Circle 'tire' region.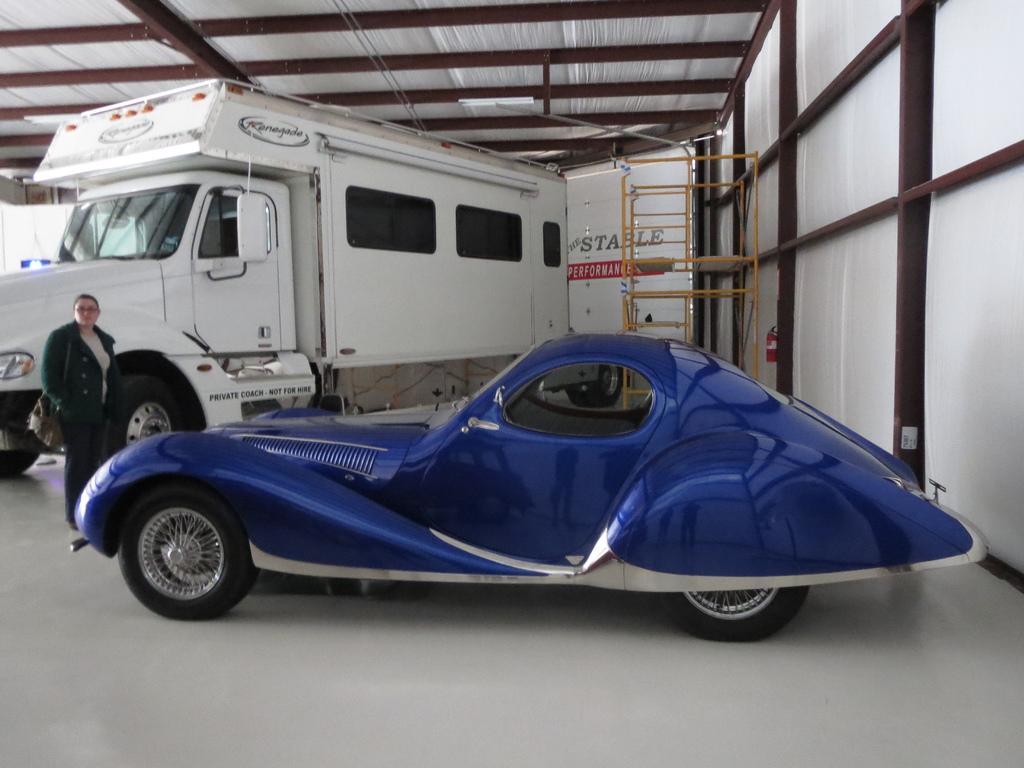
Region: Rect(664, 587, 810, 643).
